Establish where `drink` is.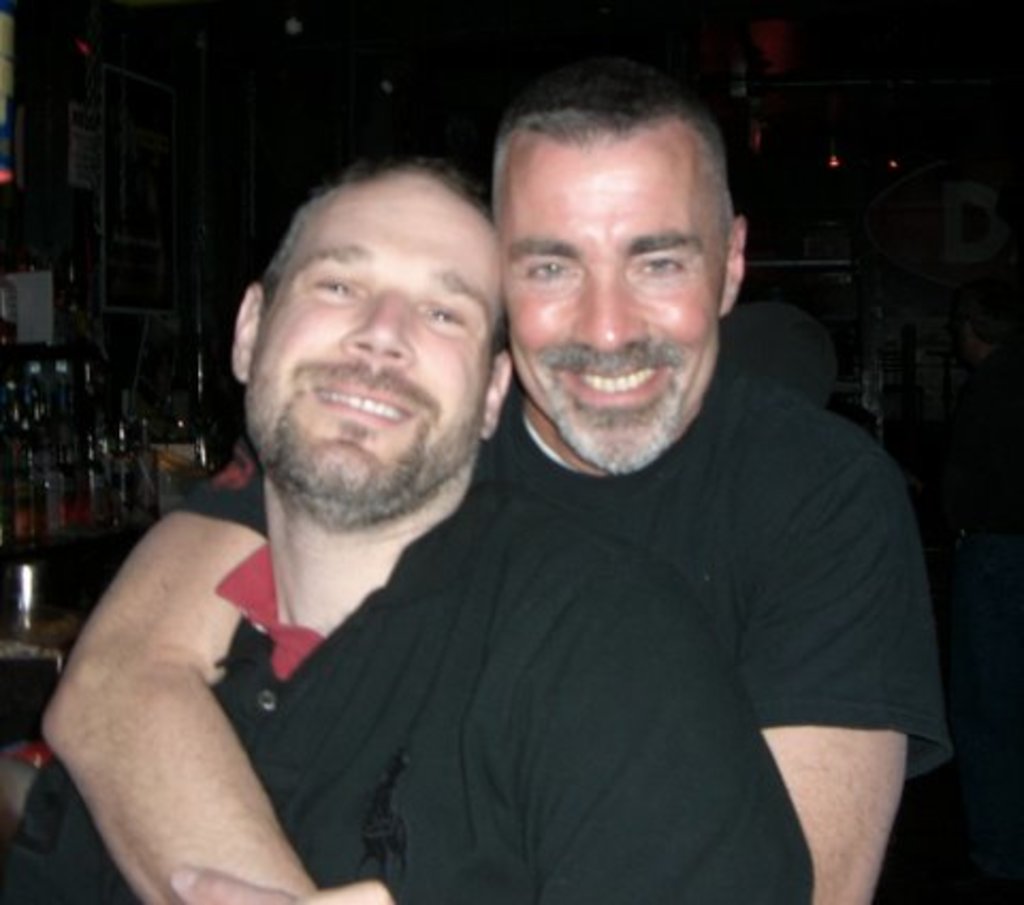
Established at box=[0, 446, 158, 563].
